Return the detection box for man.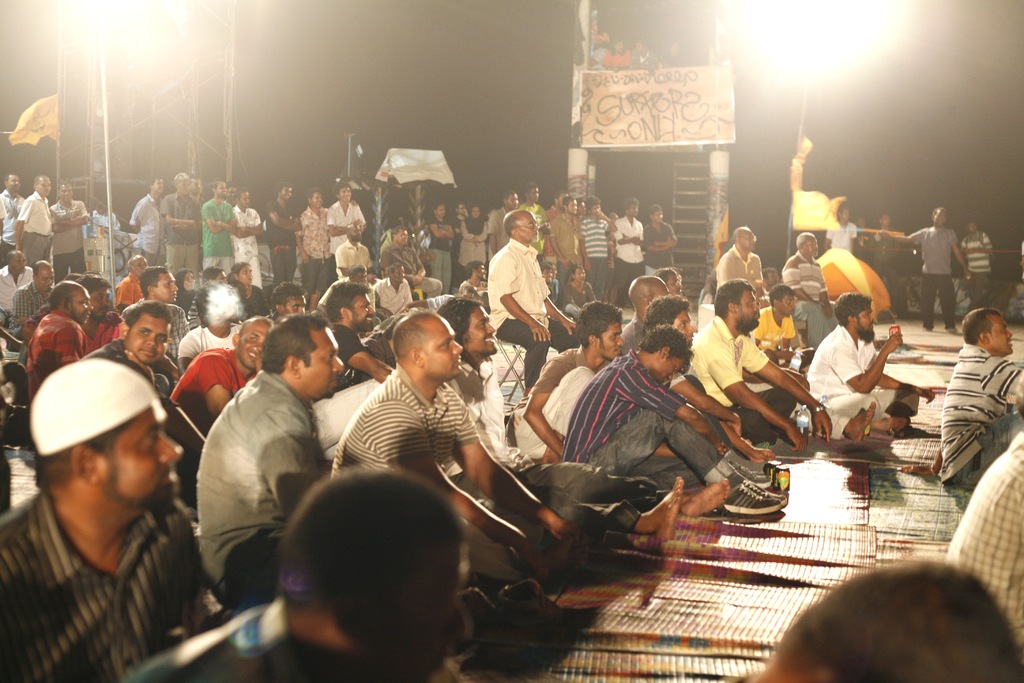
508,292,621,457.
